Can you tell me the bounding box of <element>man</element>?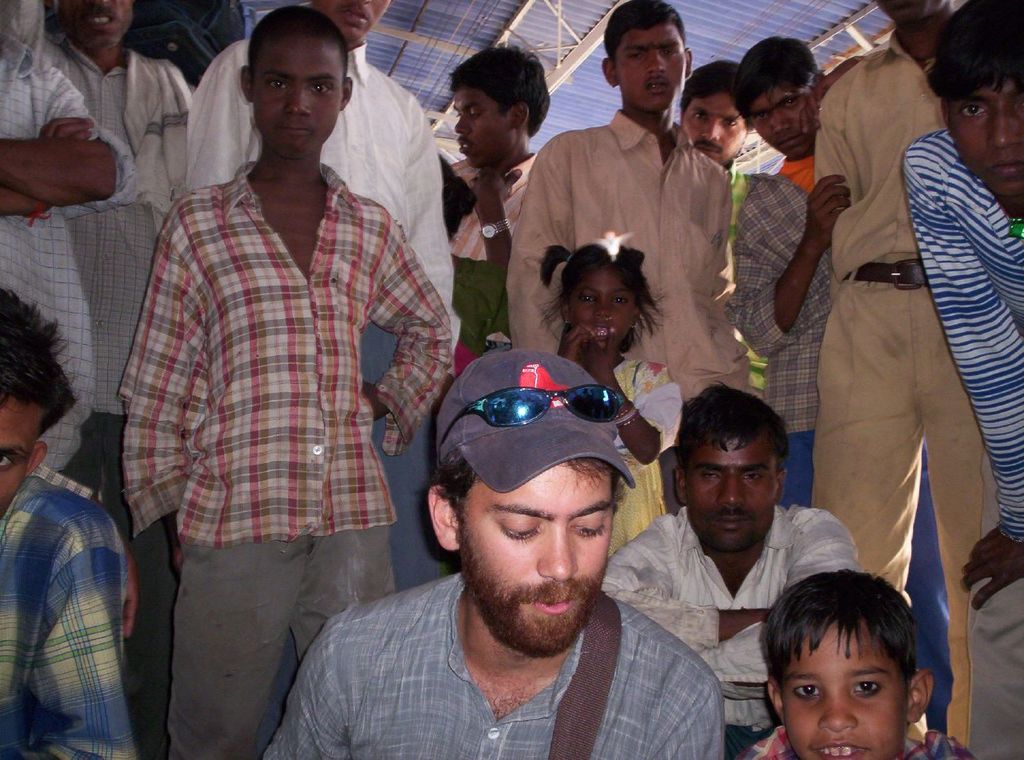
bbox=(681, 58, 766, 390).
